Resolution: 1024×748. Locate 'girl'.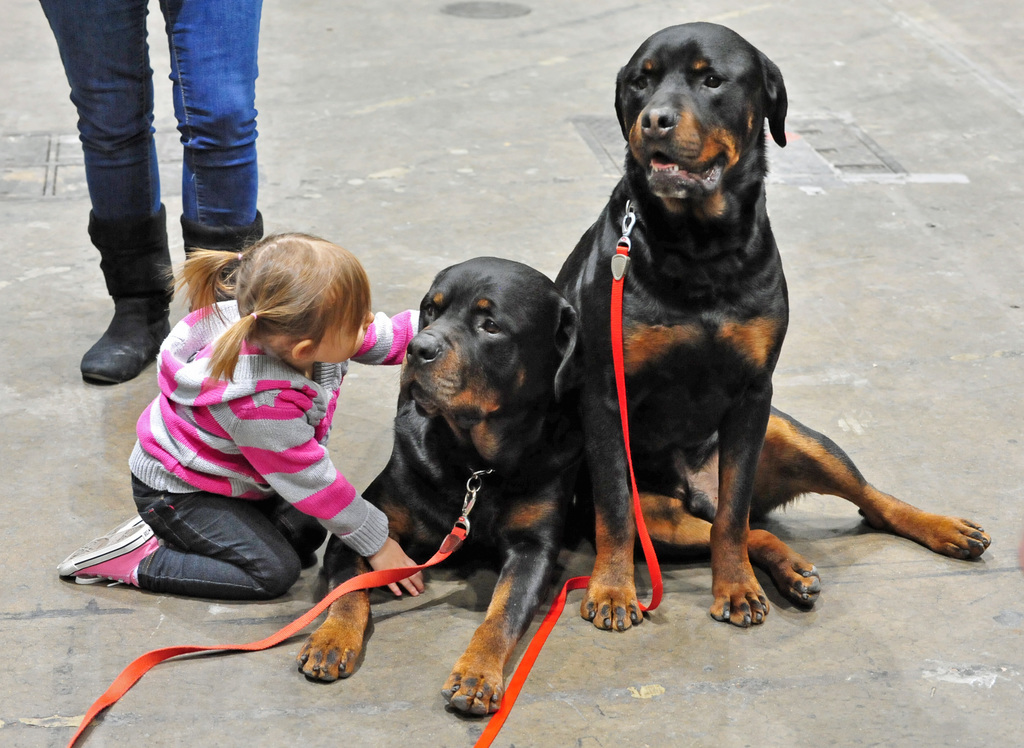
85:236:401:640.
